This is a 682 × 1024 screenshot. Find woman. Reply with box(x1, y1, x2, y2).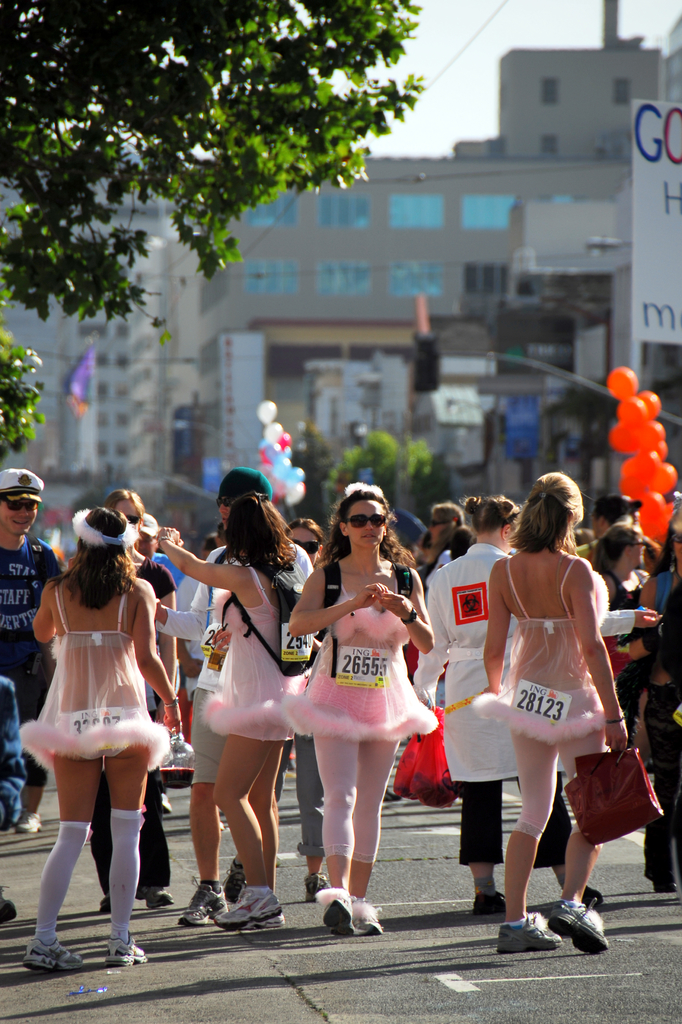
box(153, 488, 291, 935).
